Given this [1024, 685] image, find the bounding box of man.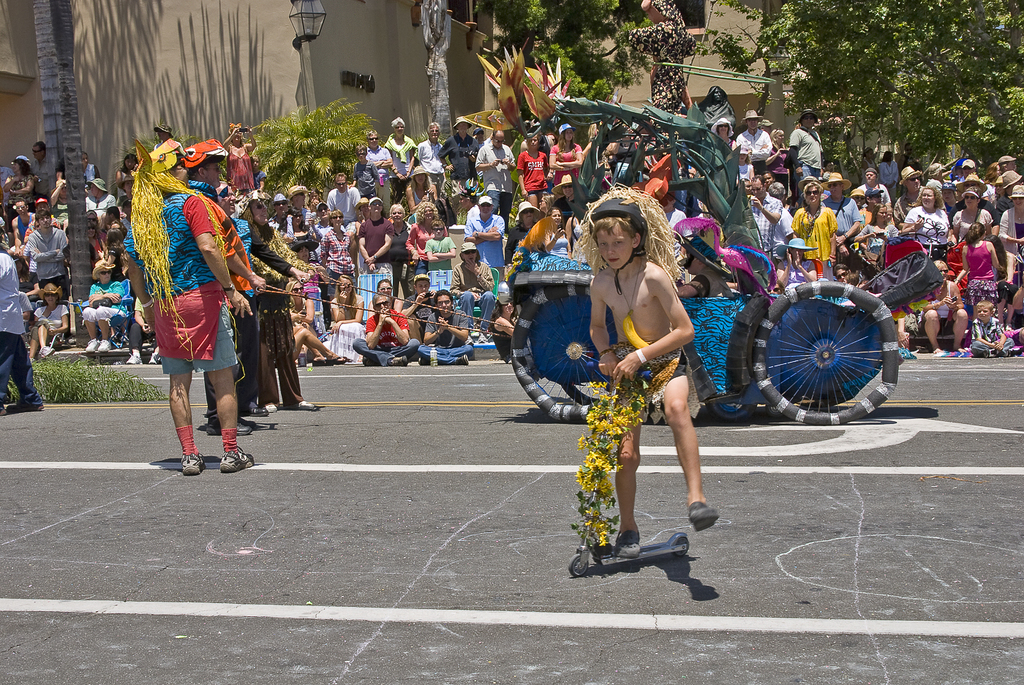
left=990, top=169, right=1023, bottom=224.
